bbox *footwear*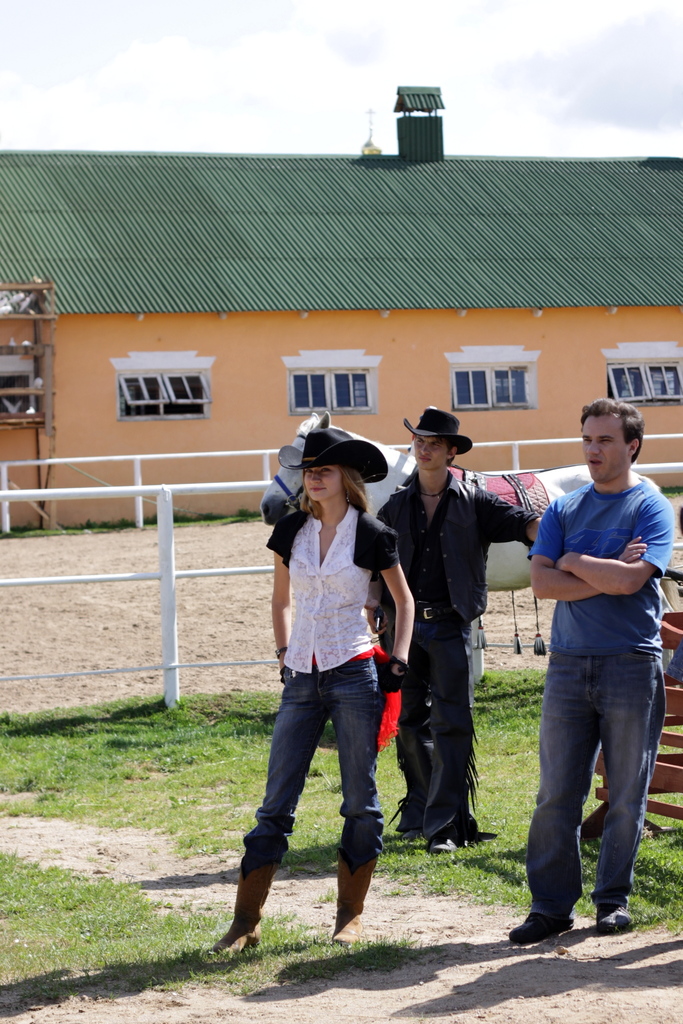
(x1=507, y1=905, x2=570, y2=938)
